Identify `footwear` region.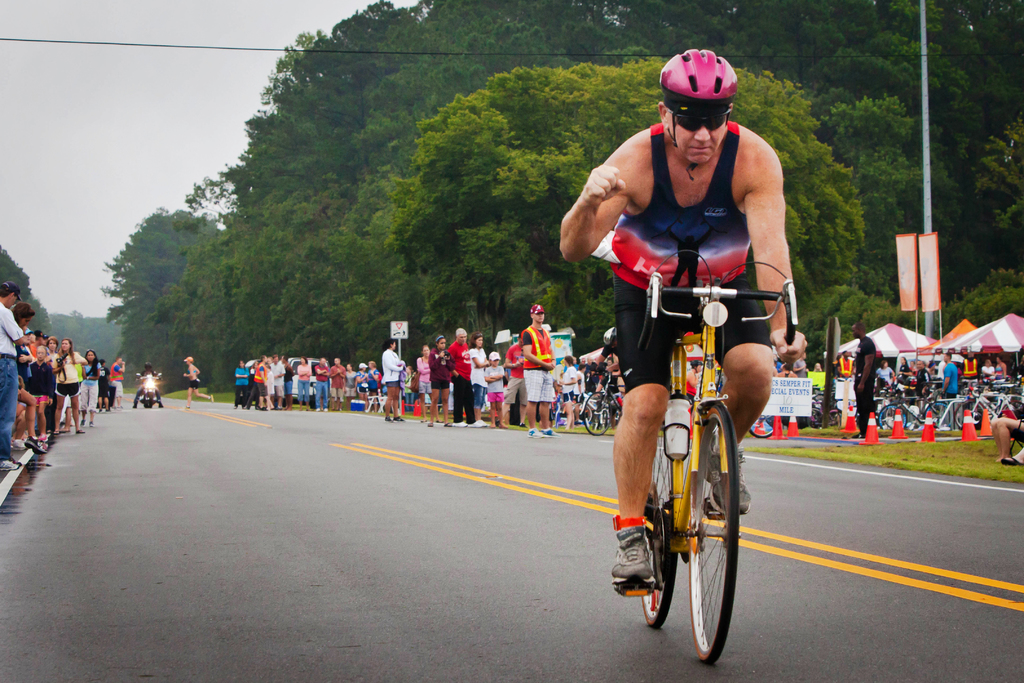
Region: <bbox>88, 422, 95, 427</bbox>.
